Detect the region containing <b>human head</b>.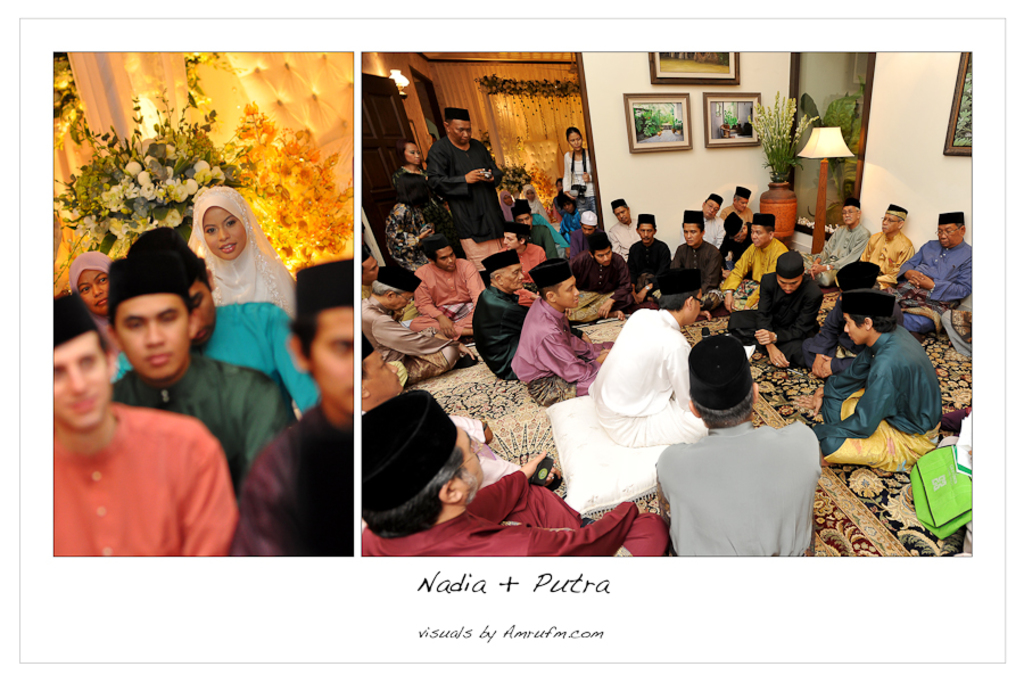
BBox(286, 258, 352, 415).
